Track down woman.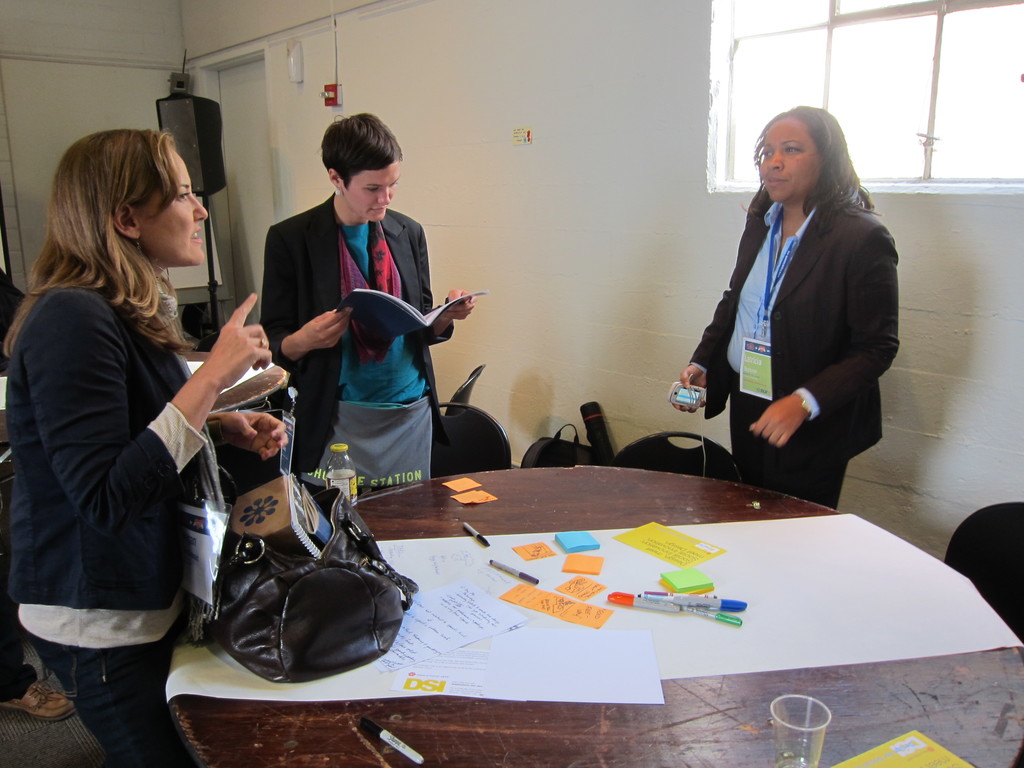
Tracked to rect(0, 125, 285, 767).
